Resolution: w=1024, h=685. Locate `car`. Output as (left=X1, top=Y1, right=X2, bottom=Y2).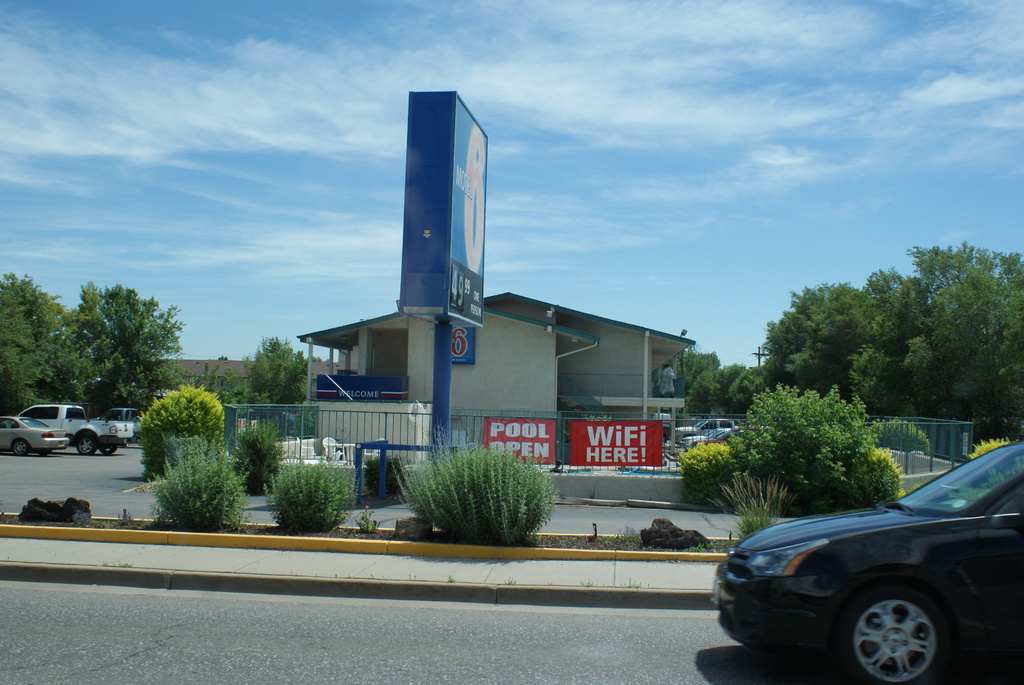
(left=680, top=426, right=735, bottom=441).
